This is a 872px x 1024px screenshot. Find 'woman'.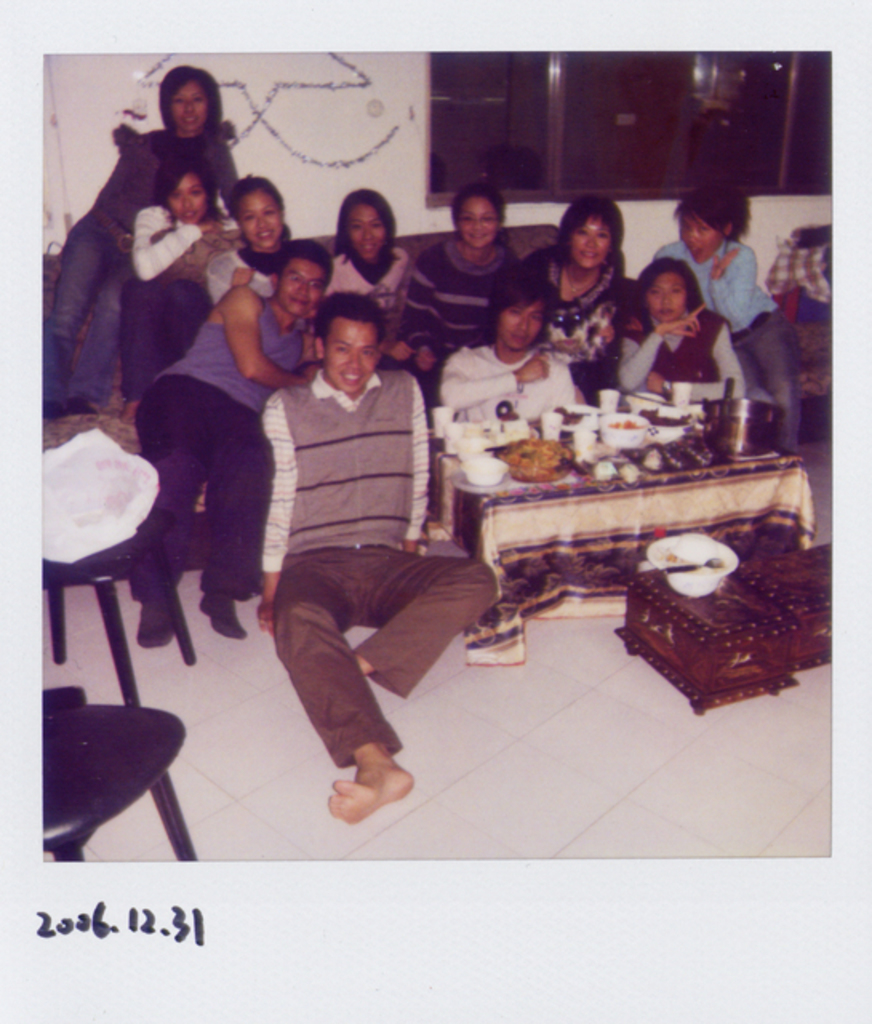
Bounding box: BBox(118, 152, 227, 422).
